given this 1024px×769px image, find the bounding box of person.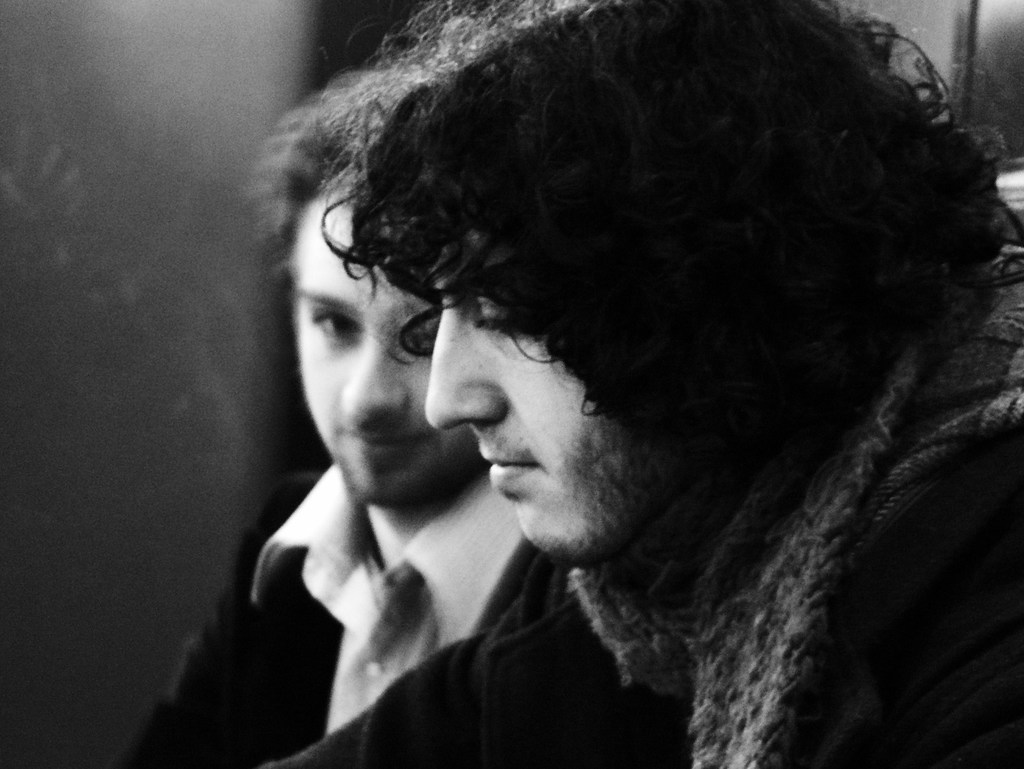
<bbox>135, 67, 623, 768</bbox>.
